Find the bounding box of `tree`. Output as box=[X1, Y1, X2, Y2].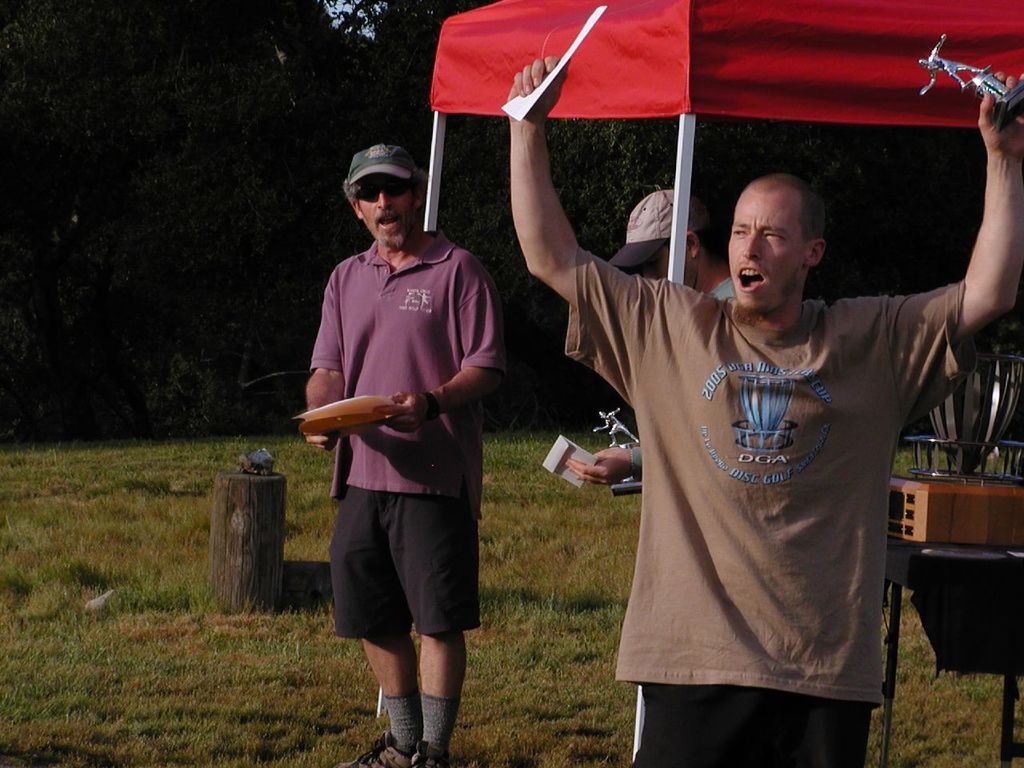
box=[348, 0, 608, 386].
